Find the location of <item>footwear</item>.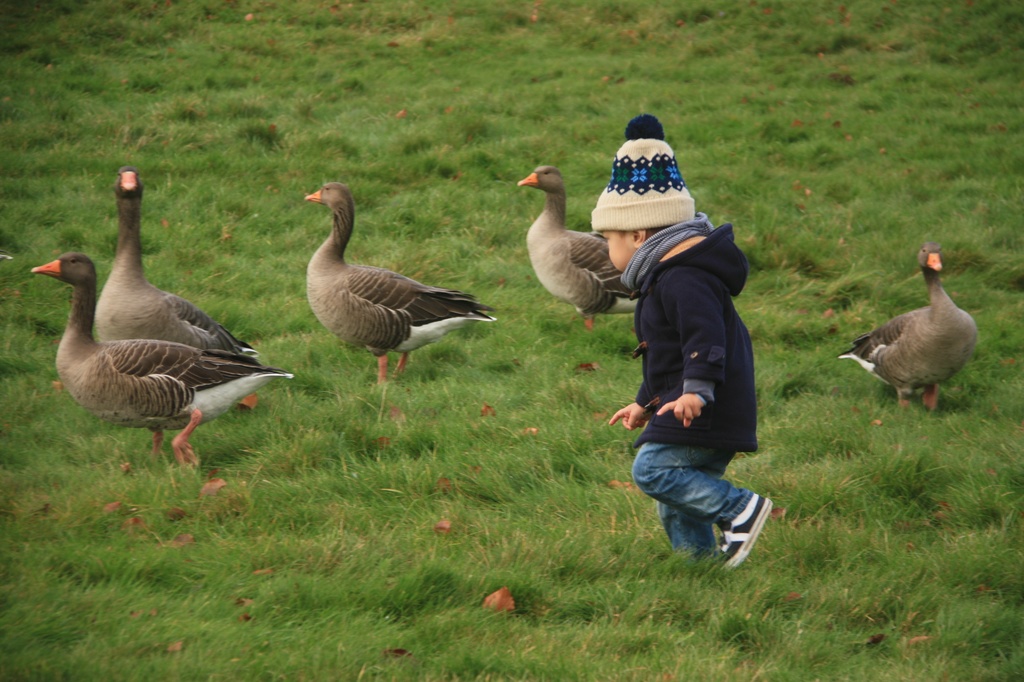
Location: {"x1": 719, "y1": 491, "x2": 770, "y2": 564}.
